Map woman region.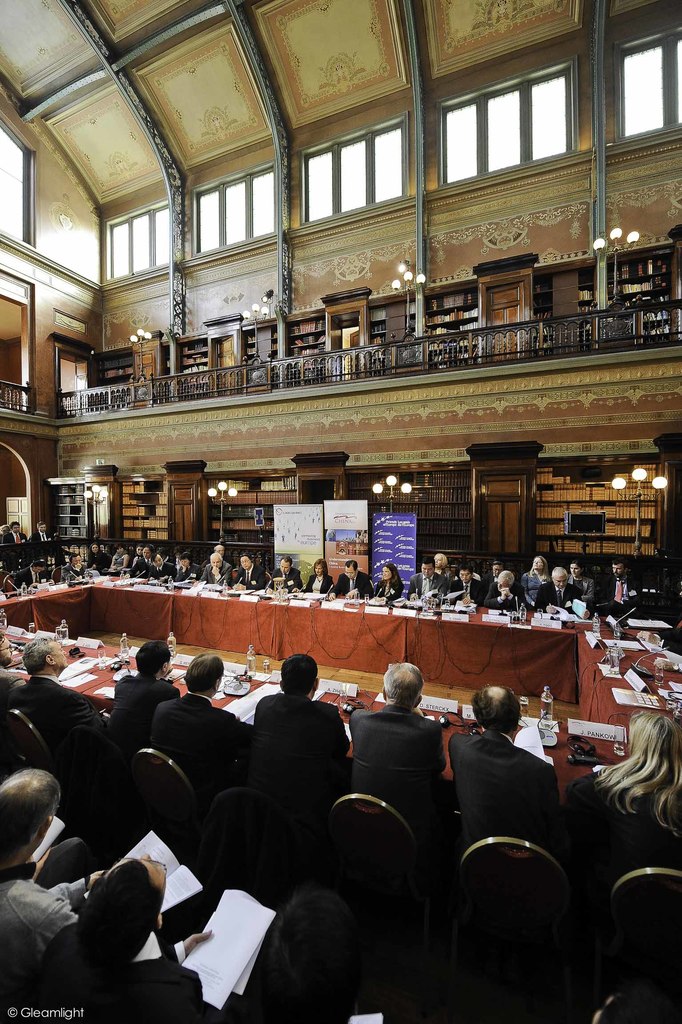
Mapped to [left=369, top=561, right=404, bottom=598].
